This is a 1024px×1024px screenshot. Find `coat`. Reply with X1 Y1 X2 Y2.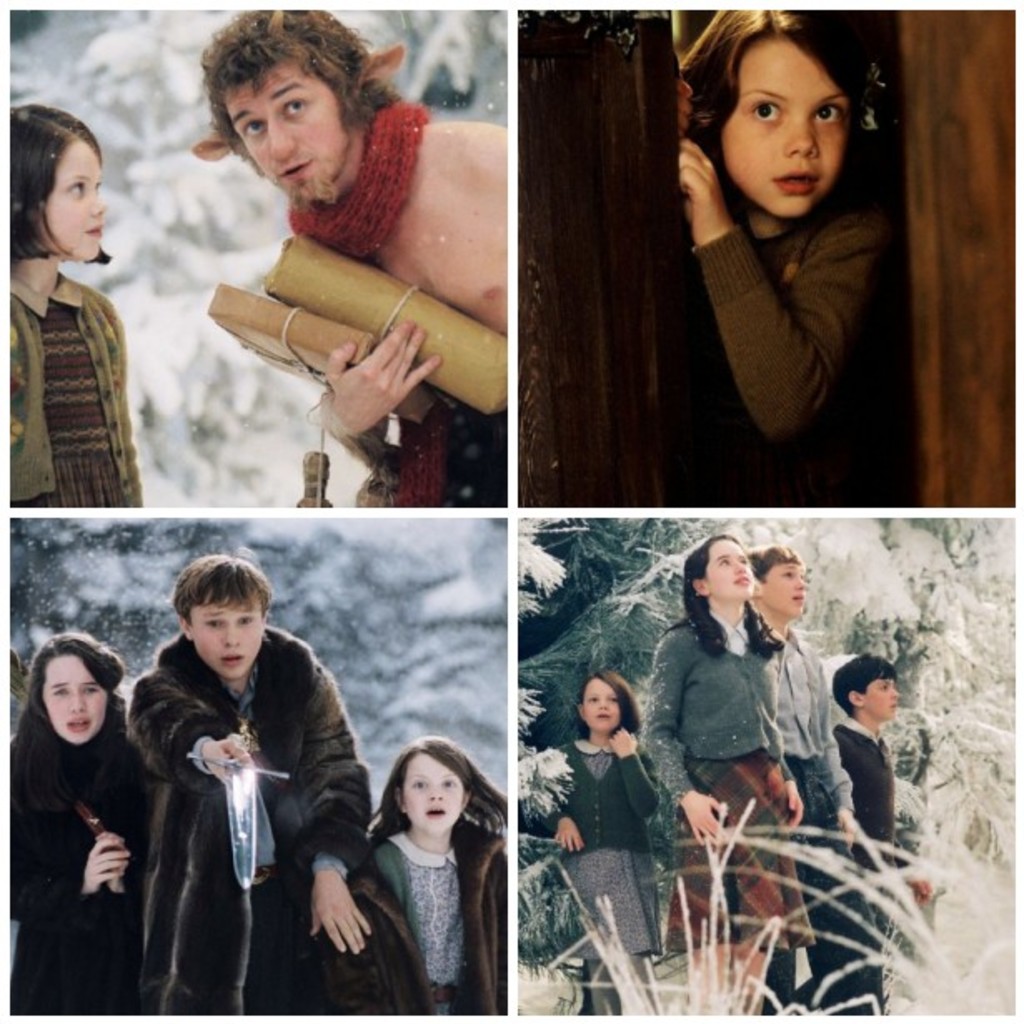
130 583 348 952.
